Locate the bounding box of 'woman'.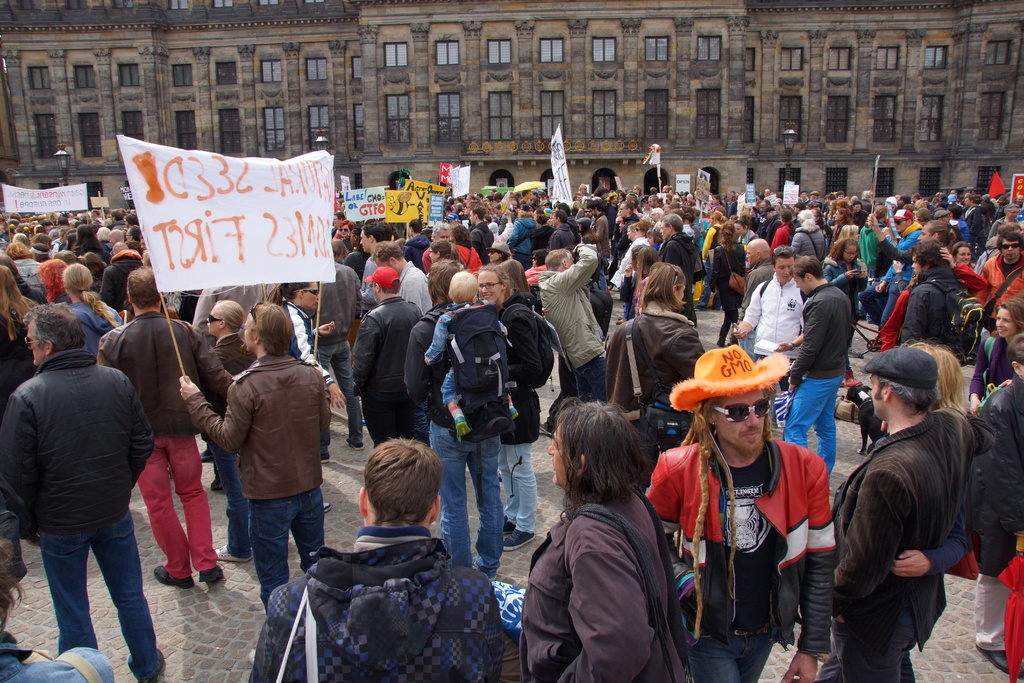
Bounding box: [x1=950, y1=242, x2=973, y2=267].
